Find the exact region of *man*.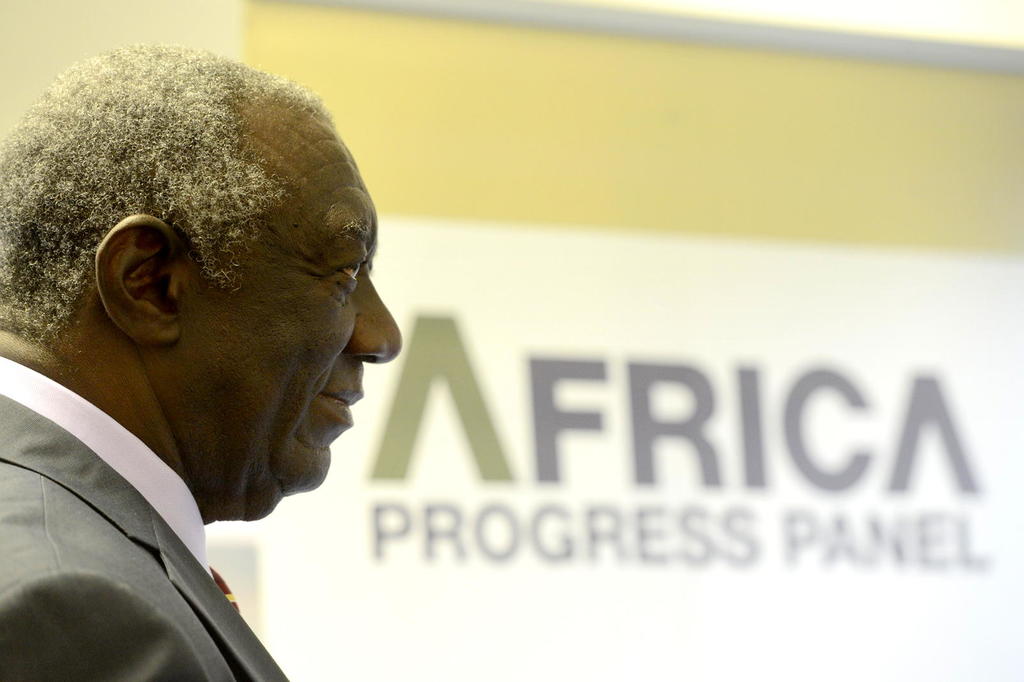
Exact region: locate(0, 37, 403, 681).
